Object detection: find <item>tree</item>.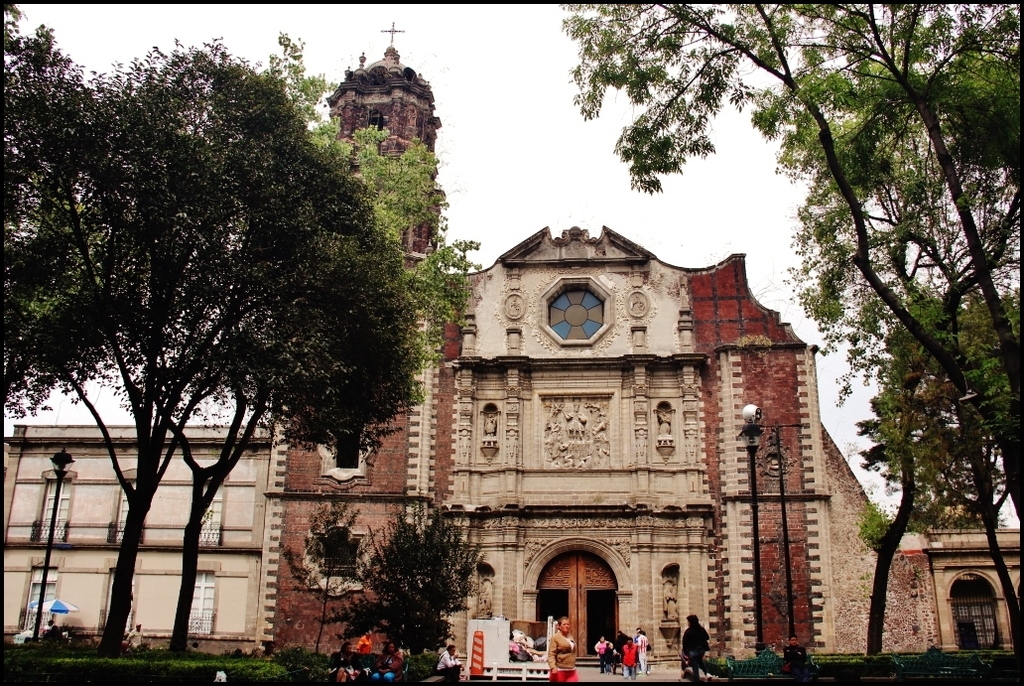
crop(866, 289, 1023, 656).
